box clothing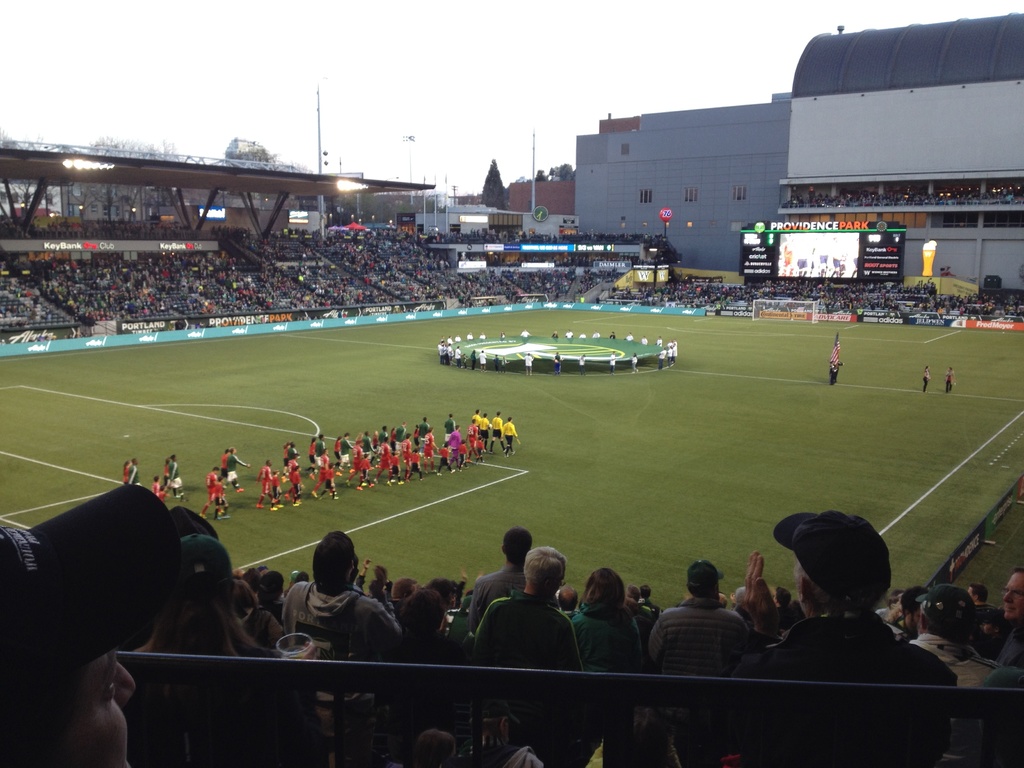
(470,441,486,461)
